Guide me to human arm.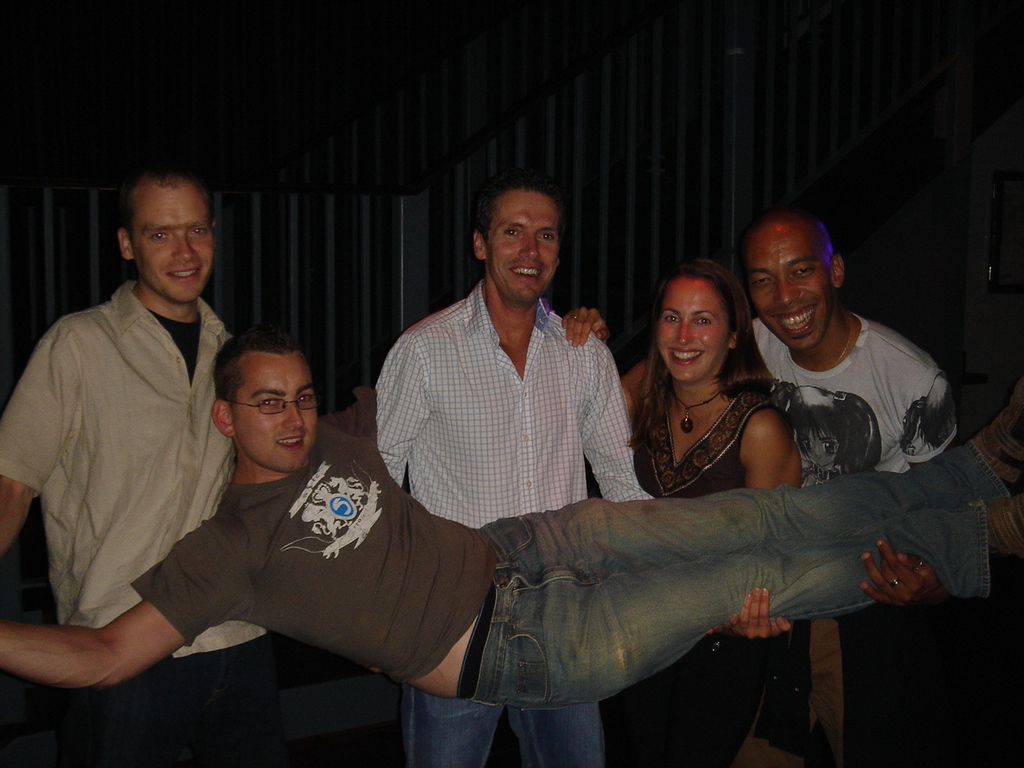
Guidance: {"left": 362, "top": 346, "right": 430, "bottom": 486}.
